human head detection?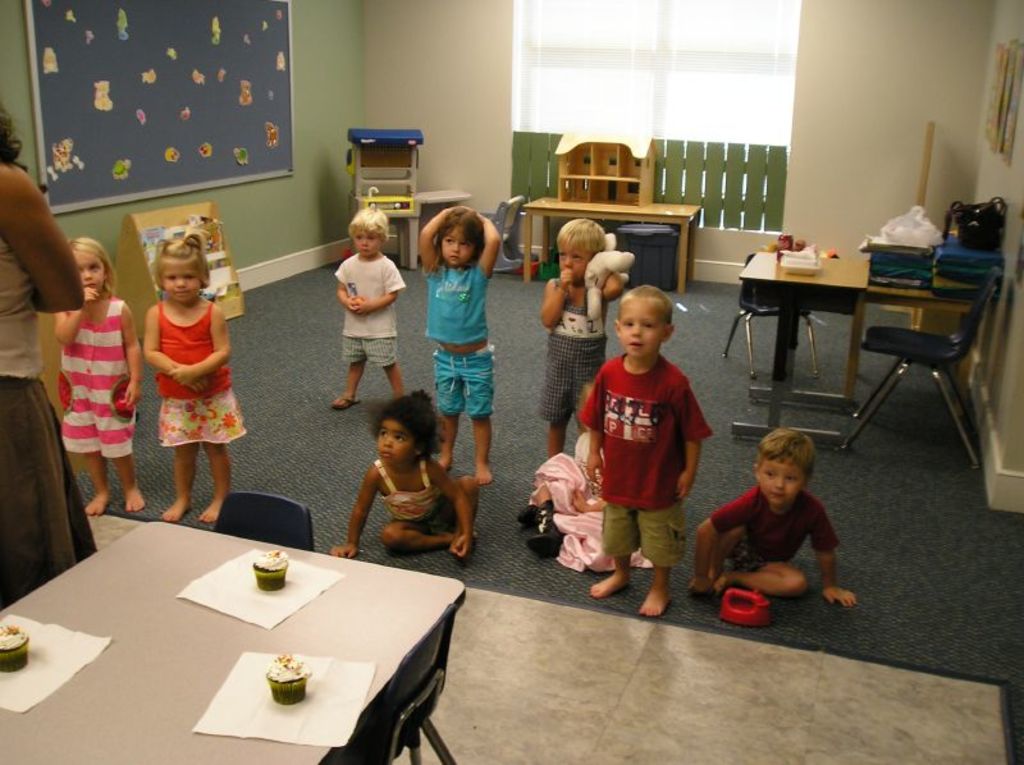
<bbox>753, 425, 817, 505</bbox>
